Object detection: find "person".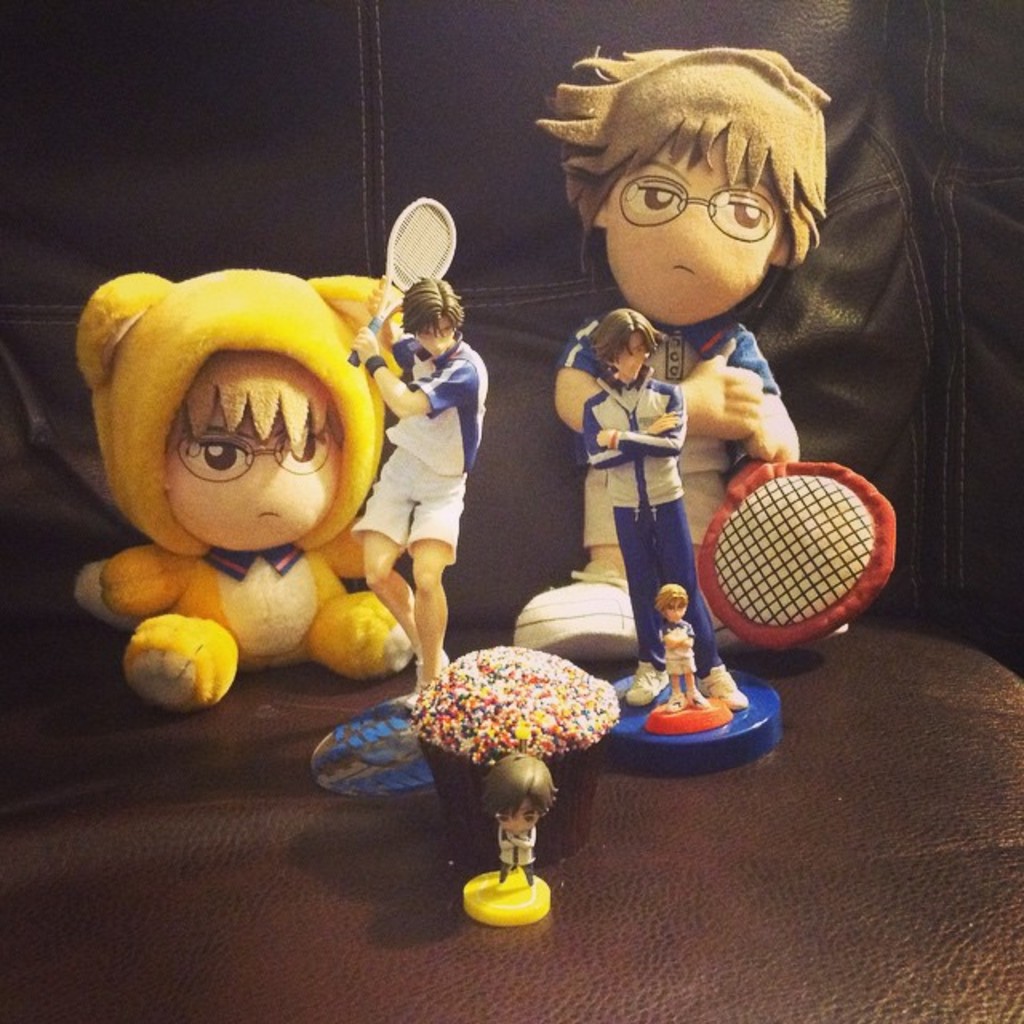
box(574, 299, 750, 707).
